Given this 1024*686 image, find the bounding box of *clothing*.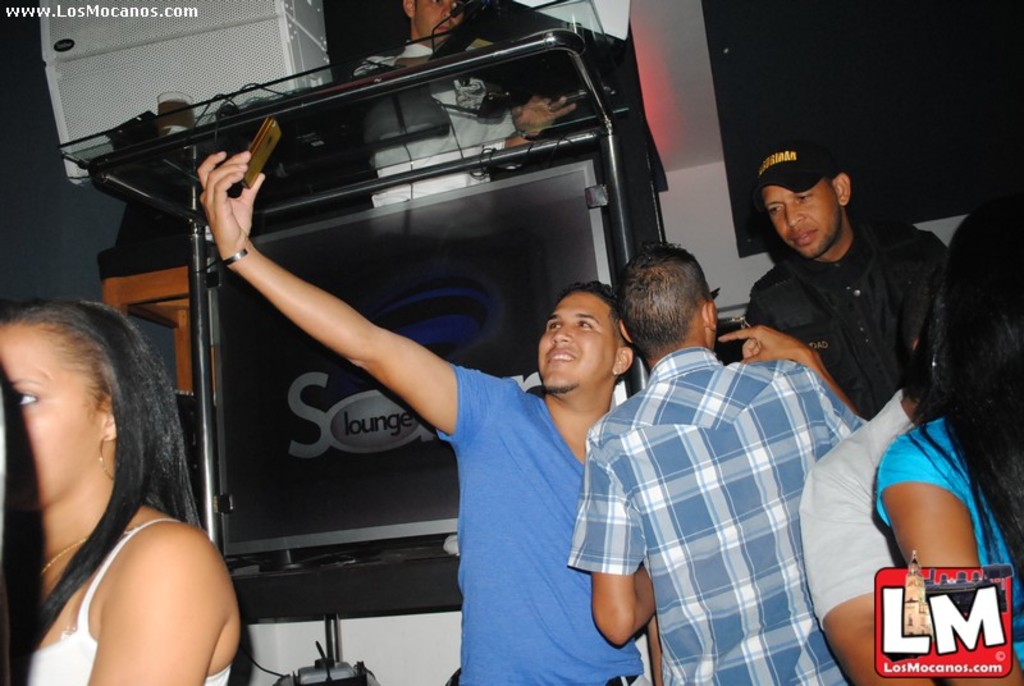
BBox(452, 362, 660, 681).
